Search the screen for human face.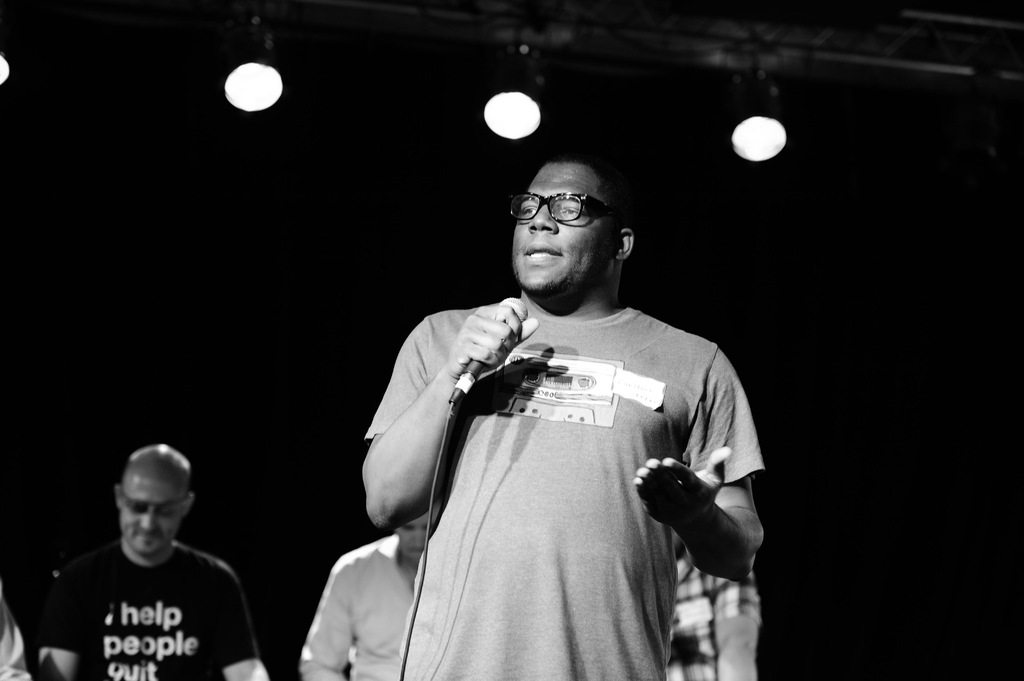
Found at x1=123 y1=474 x2=189 y2=558.
